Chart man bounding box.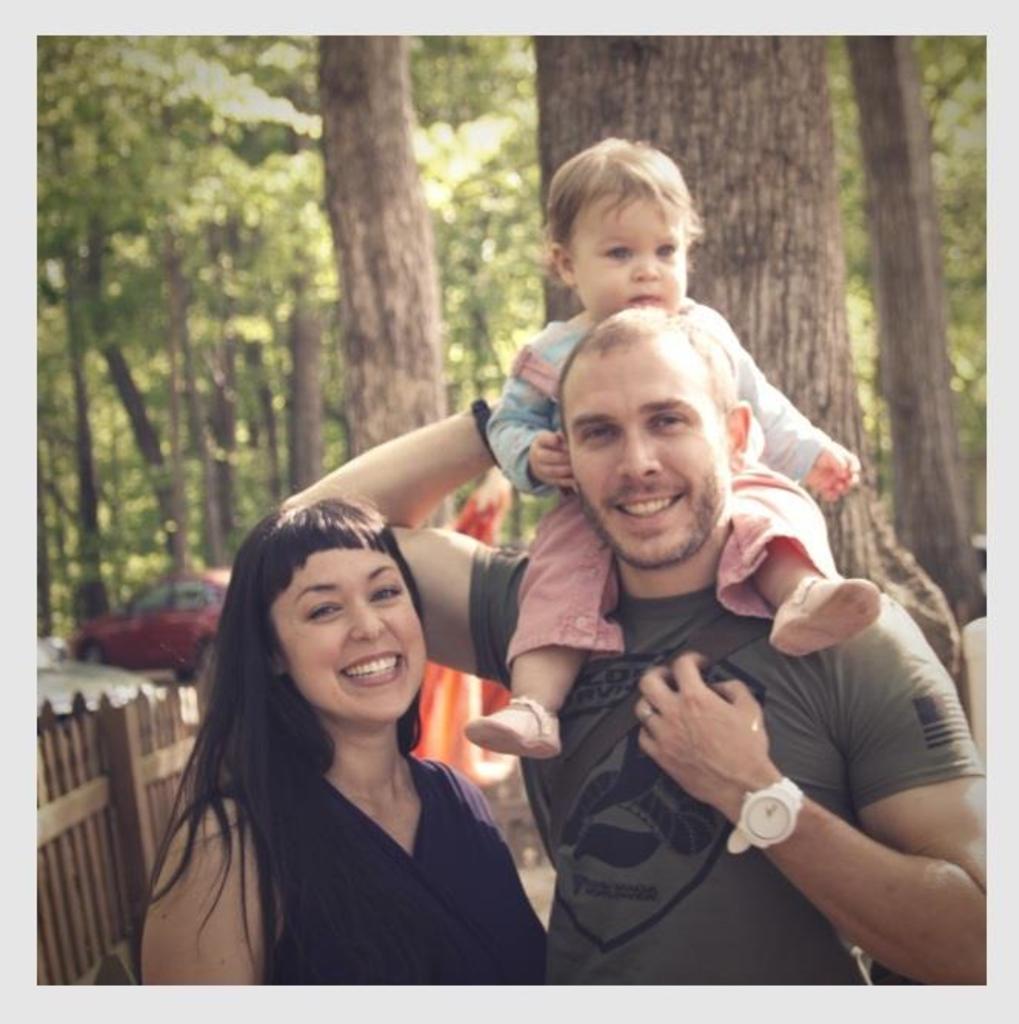
Charted: x1=417, y1=299, x2=953, y2=976.
